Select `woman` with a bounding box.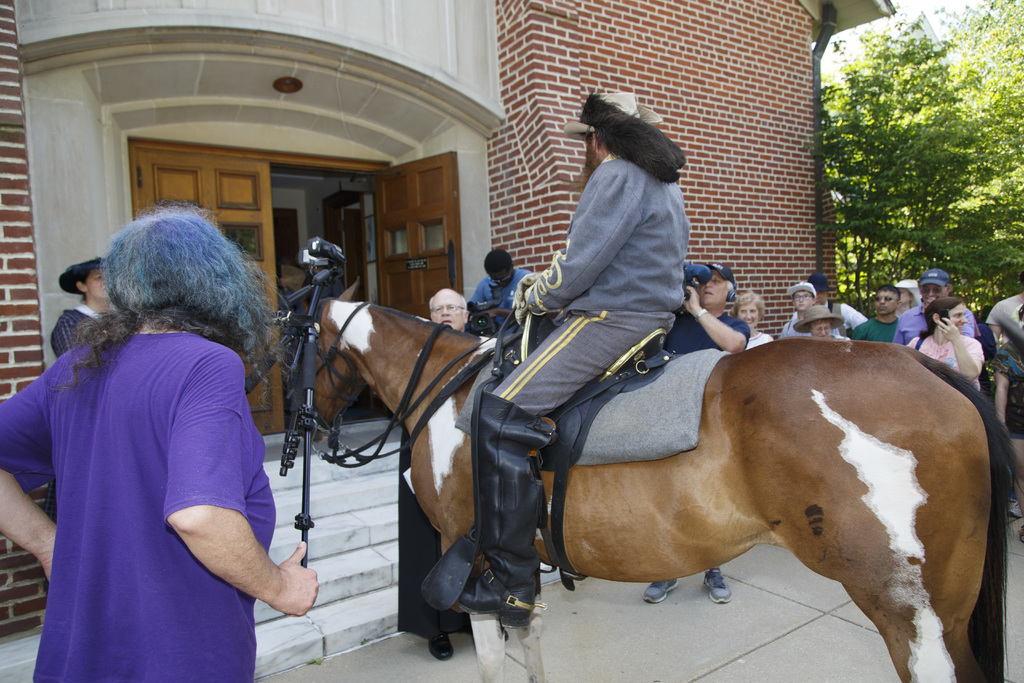
BBox(18, 197, 302, 679).
